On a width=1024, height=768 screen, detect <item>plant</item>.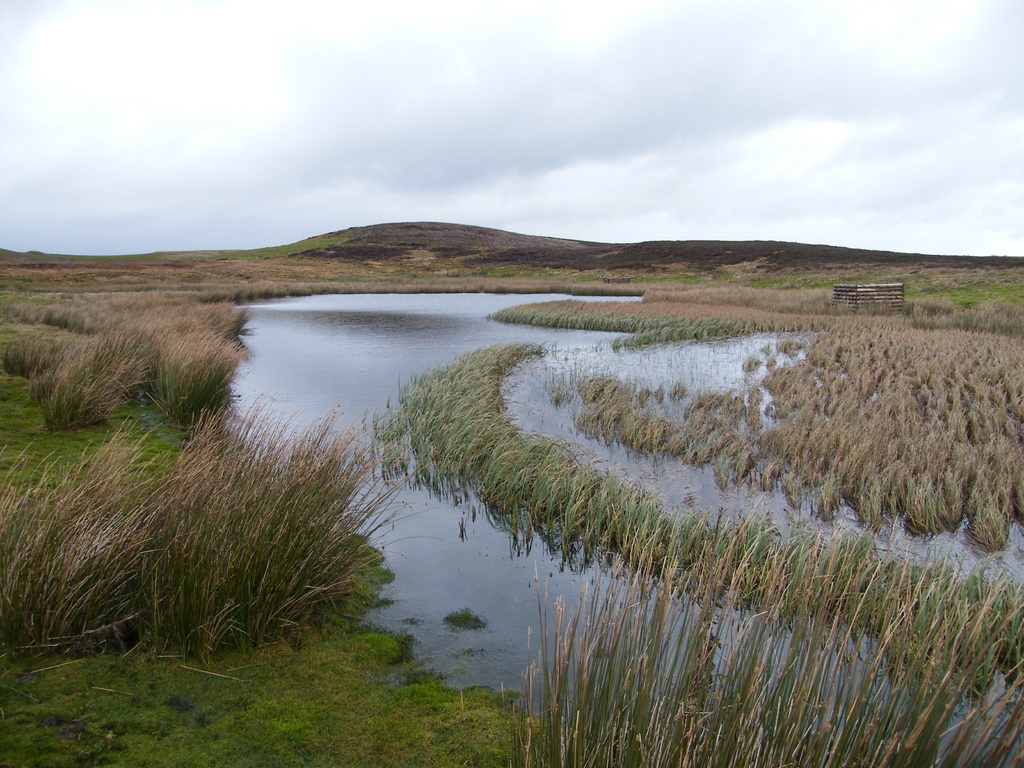
(143,307,247,422).
